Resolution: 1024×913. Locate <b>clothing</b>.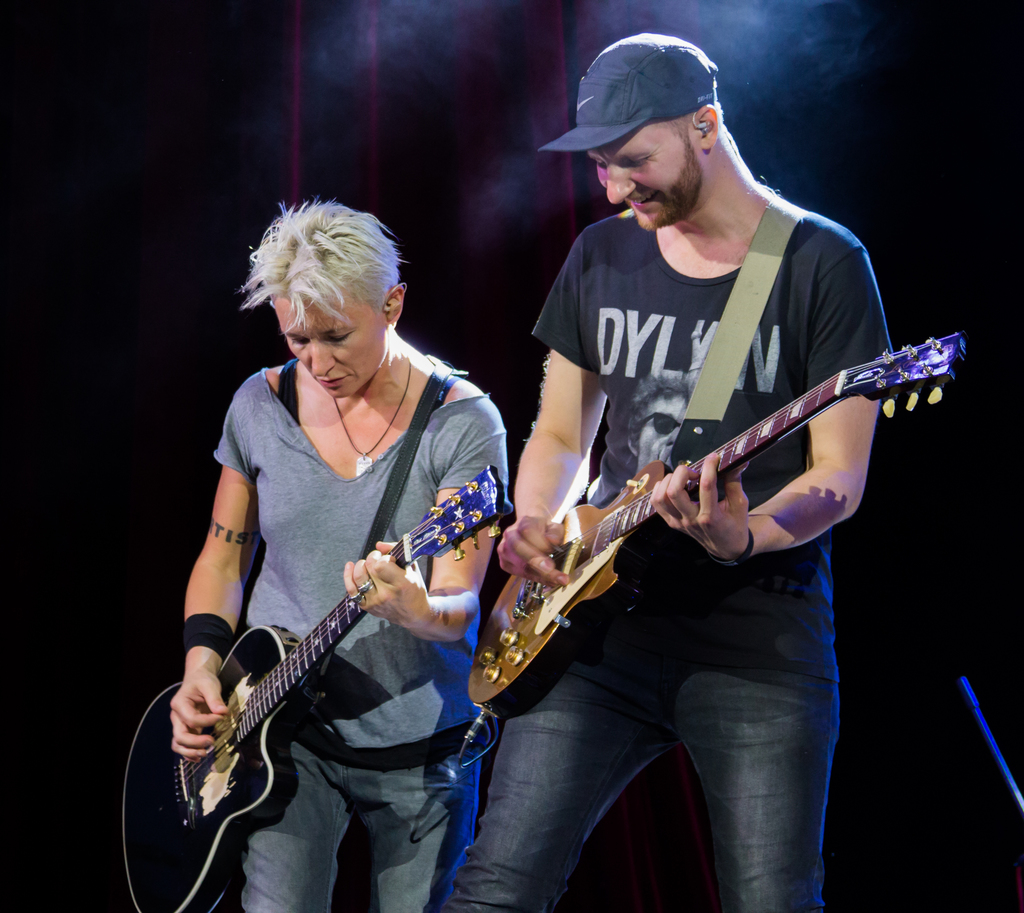
box(438, 202, 895, 912).
